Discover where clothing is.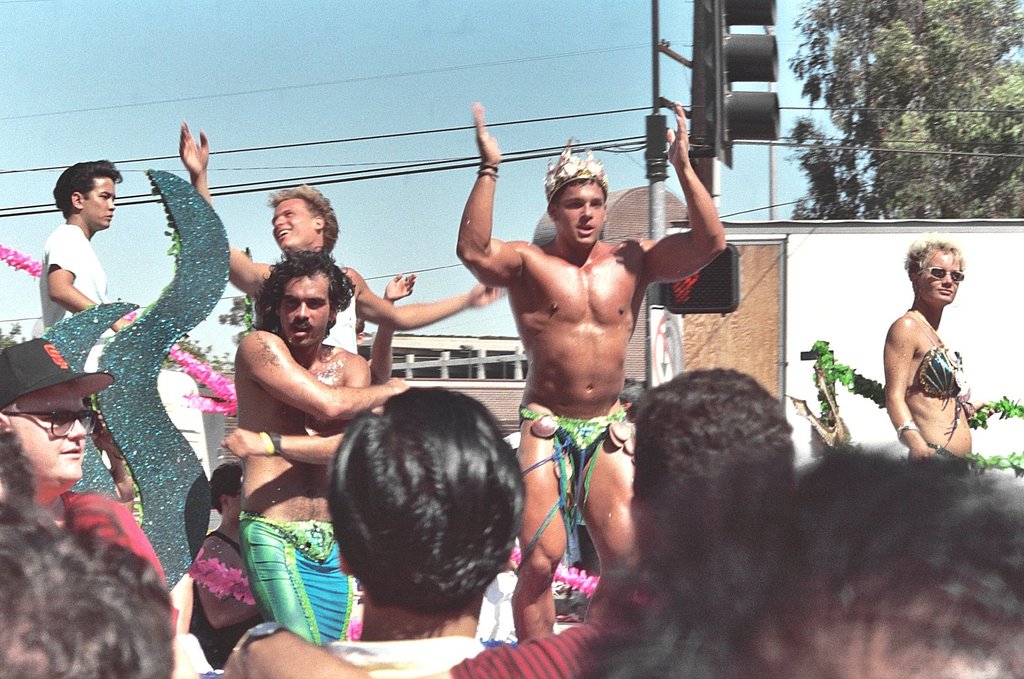
Discovered at [left=35, top=481, right=174, bottom=636].
